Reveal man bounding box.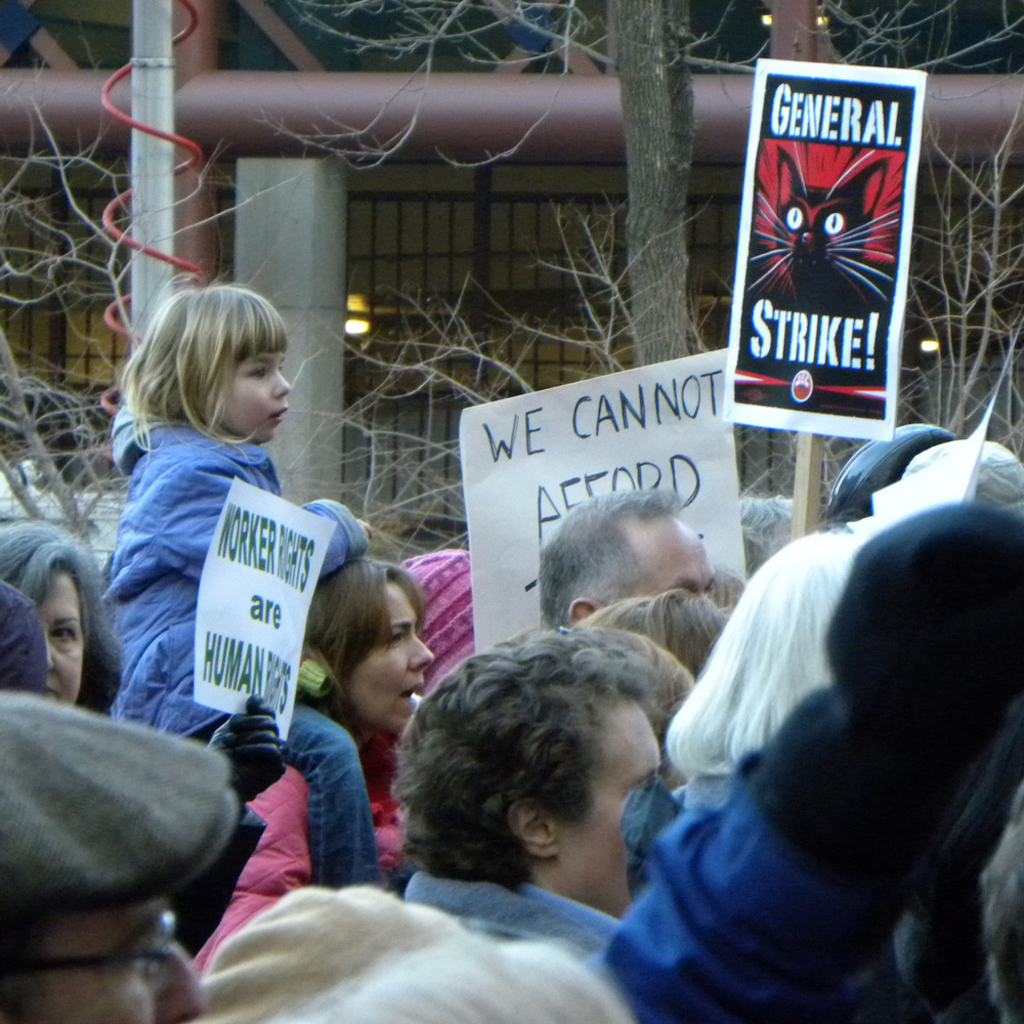
Revealed: bbox=(542, 481, 721, 632).
